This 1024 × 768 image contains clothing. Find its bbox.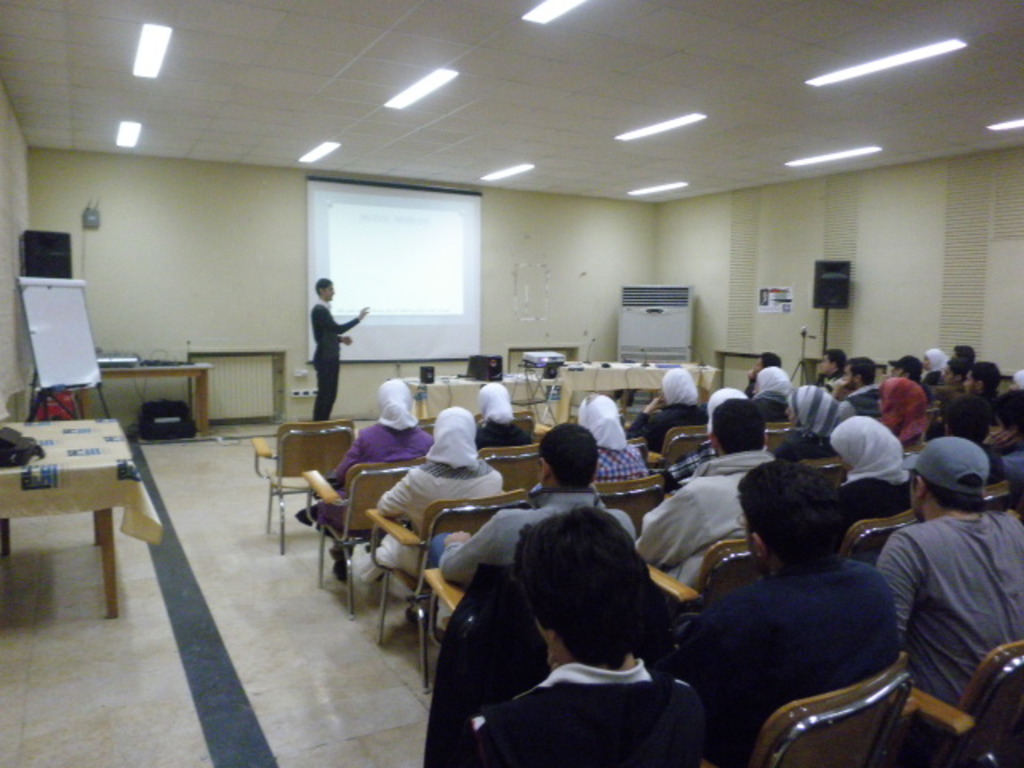
crop(306, 302, 358, 427).
